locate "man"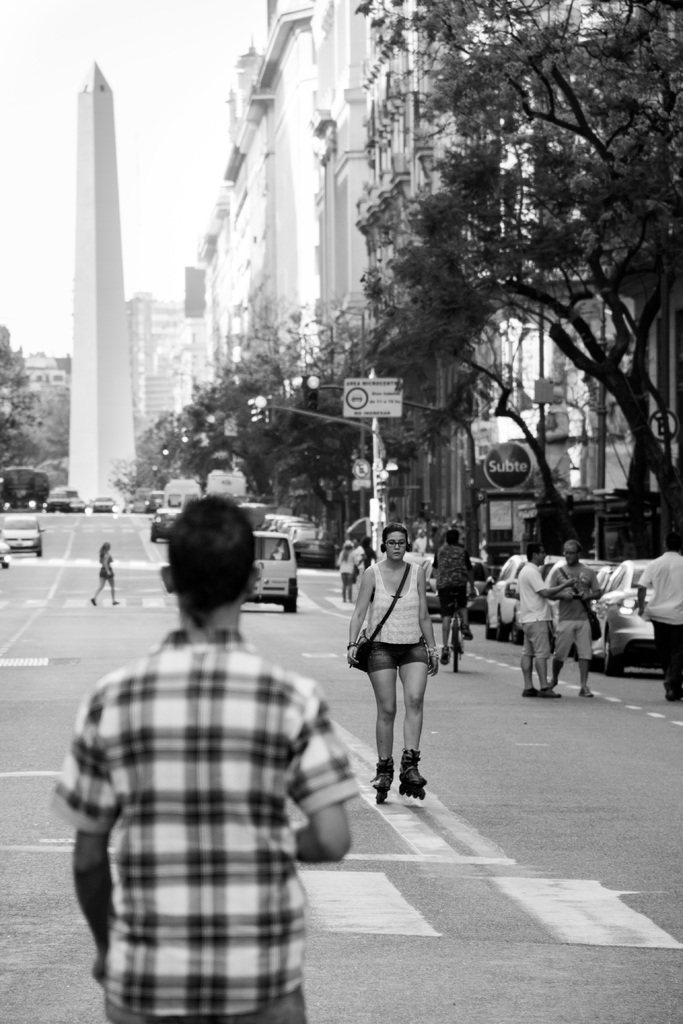
detection(549, 545, 616, 700)
